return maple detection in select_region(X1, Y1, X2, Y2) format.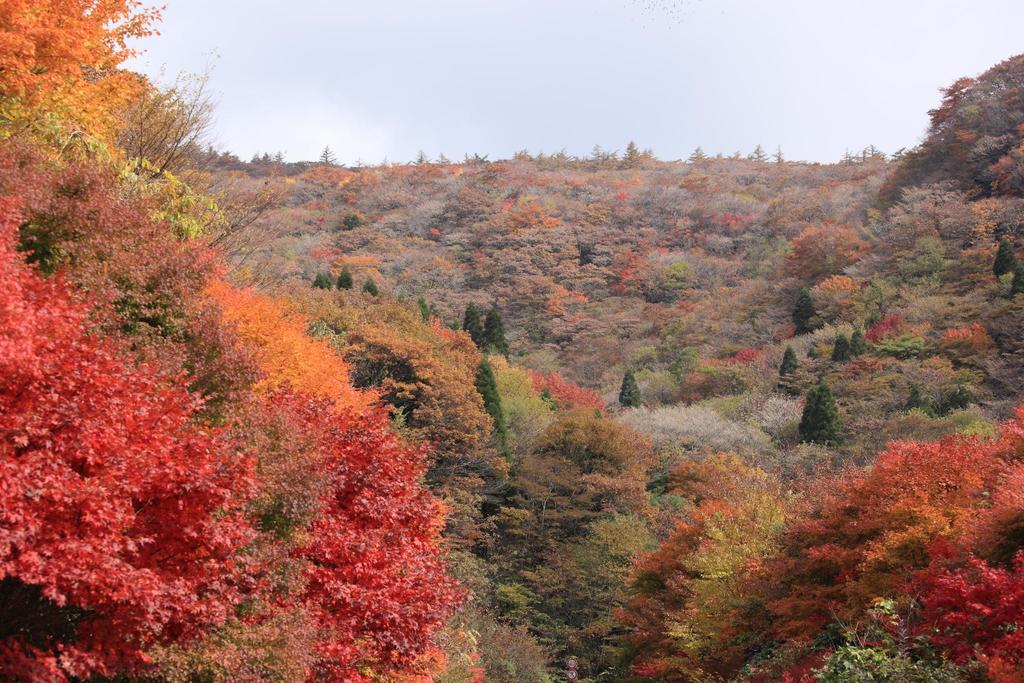
select_region(0, 129, 233, 356).
